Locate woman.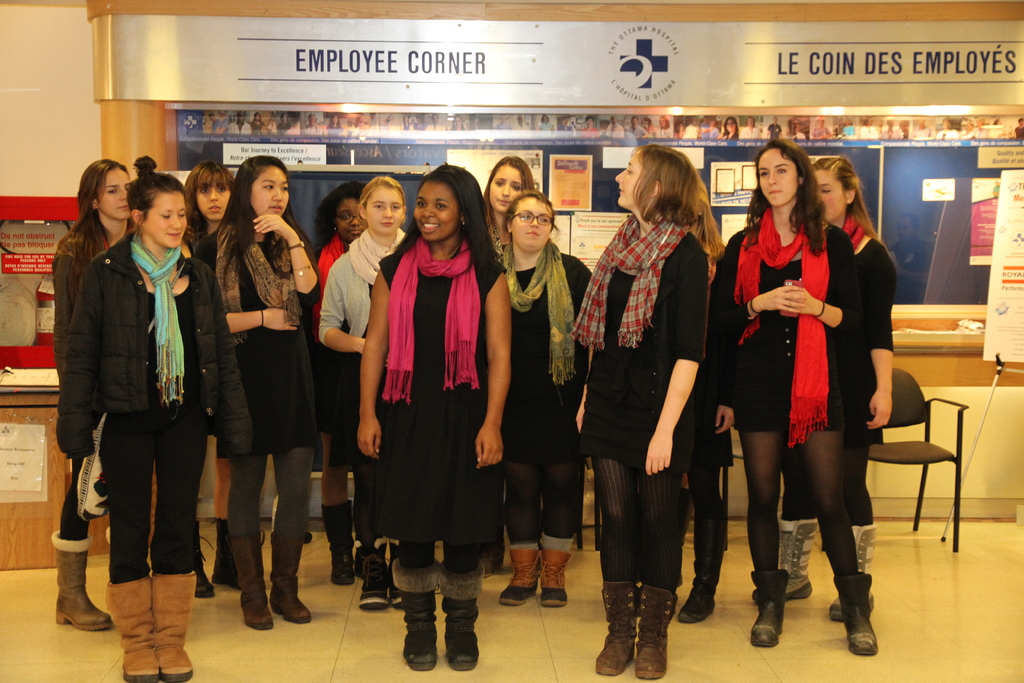
Bounding box: Rect(47, 160, 137, 627).
